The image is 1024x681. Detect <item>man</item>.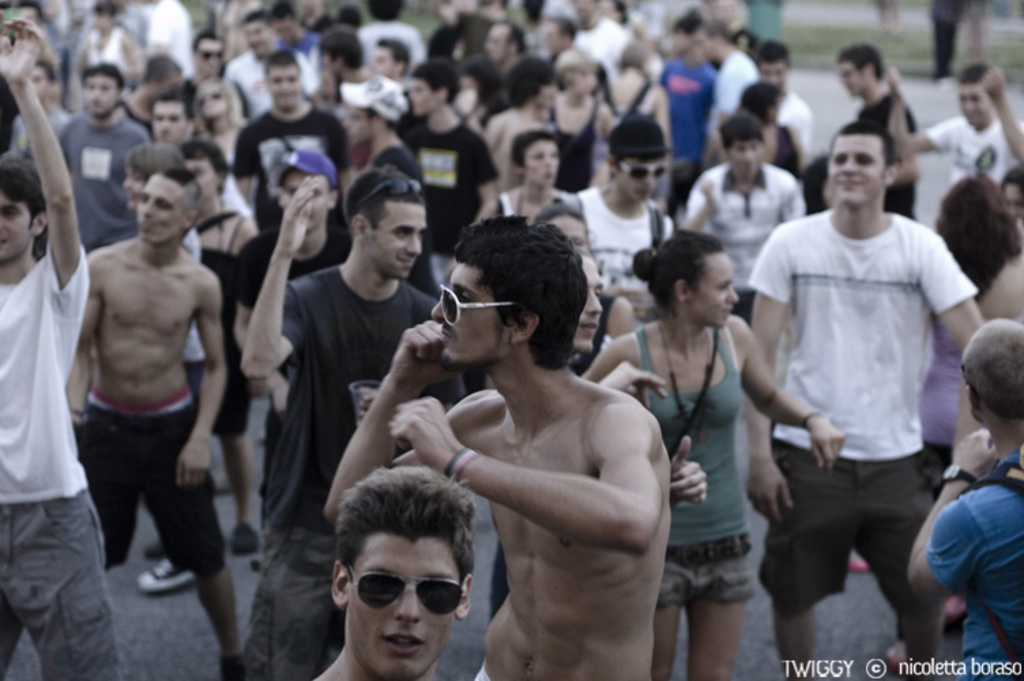
Detection: locate(252, 10, 324, 110).
